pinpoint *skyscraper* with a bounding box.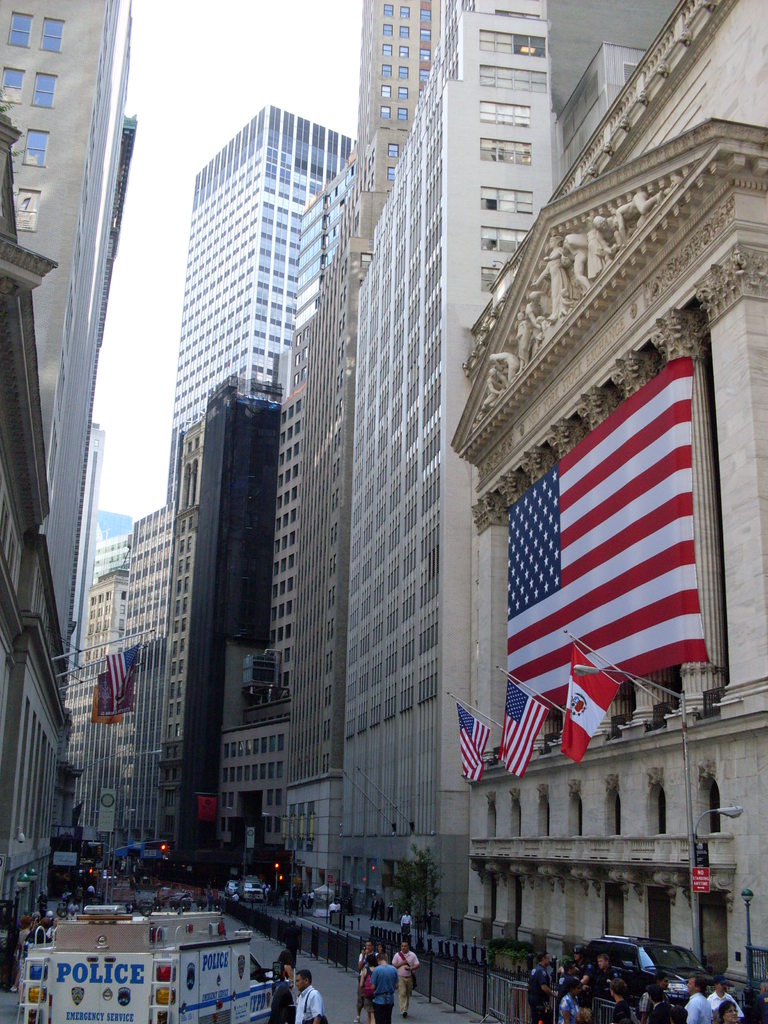
locate(161, 98, 365, 500).
